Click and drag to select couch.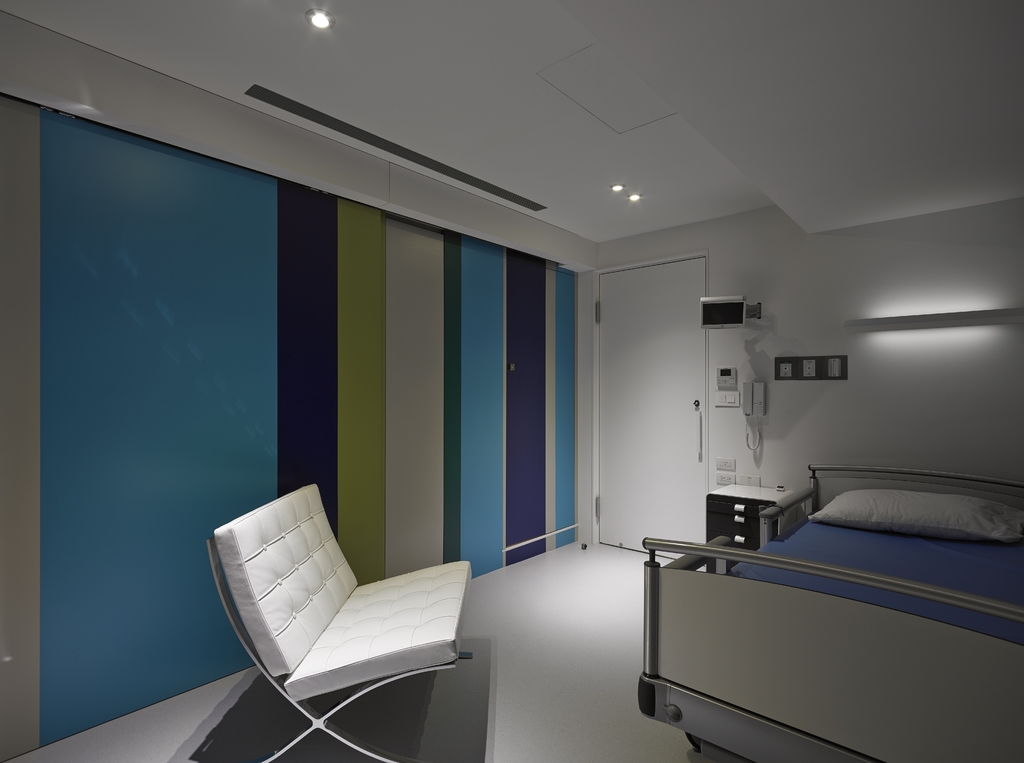
Selection: 206/483/472/762.
